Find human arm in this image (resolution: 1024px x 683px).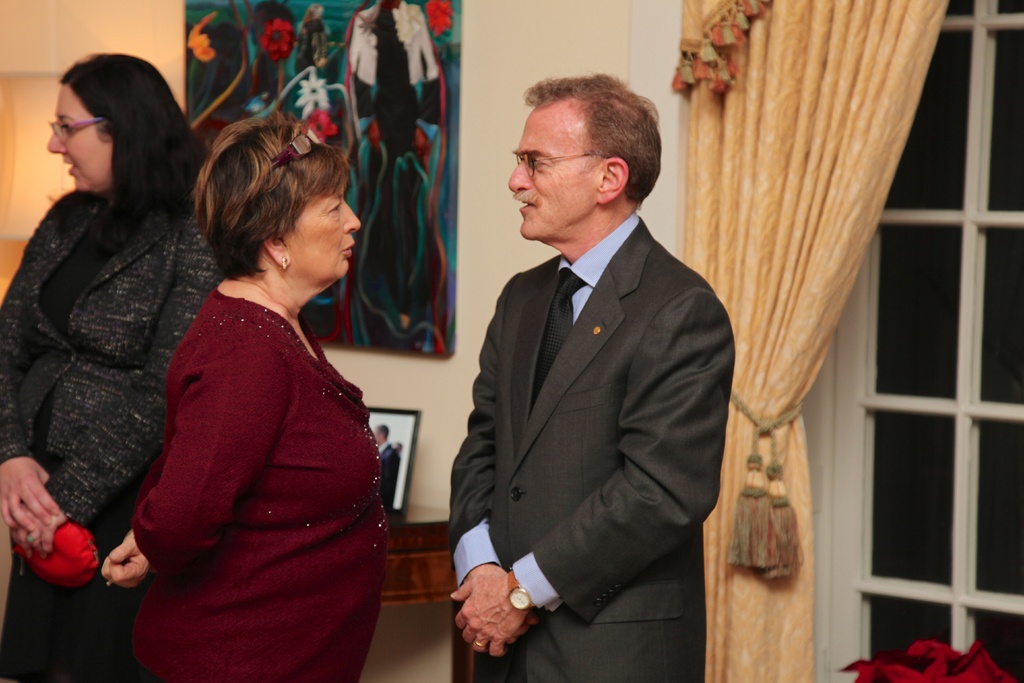
[left=0, top=188, right=73, bottom=536].
